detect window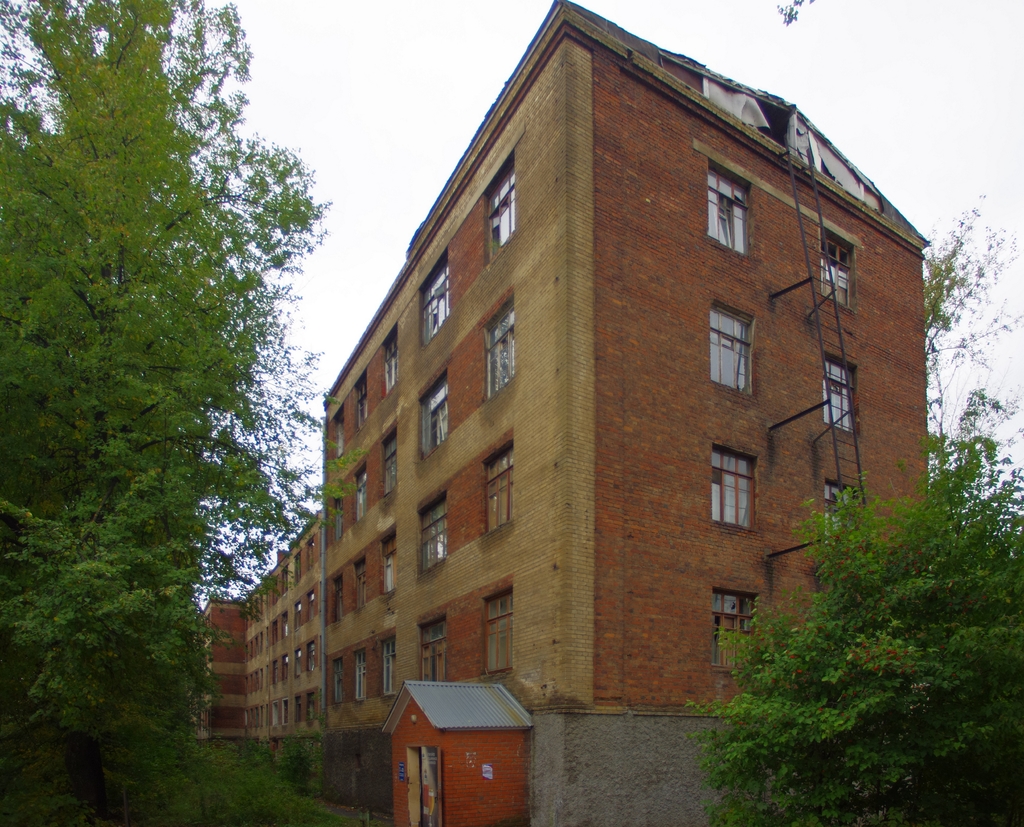
x1=355, y1=563, x2=365, y2=609
